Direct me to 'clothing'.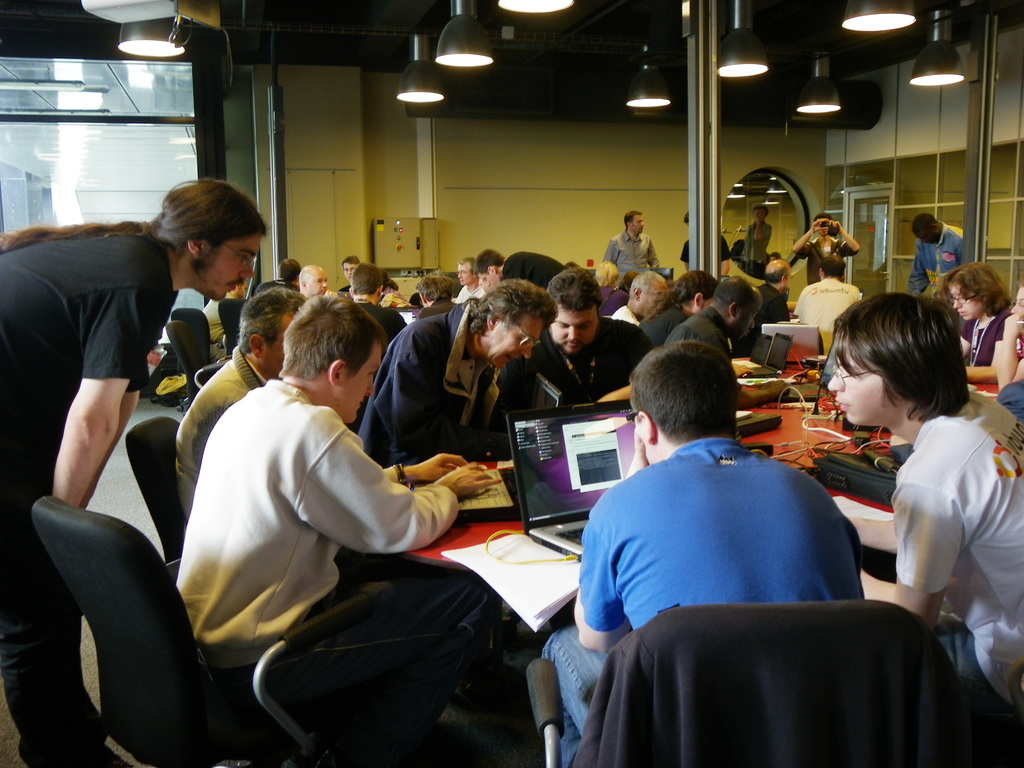
Direction: (x1=860, y1=410, x2=1023, y2=721).
